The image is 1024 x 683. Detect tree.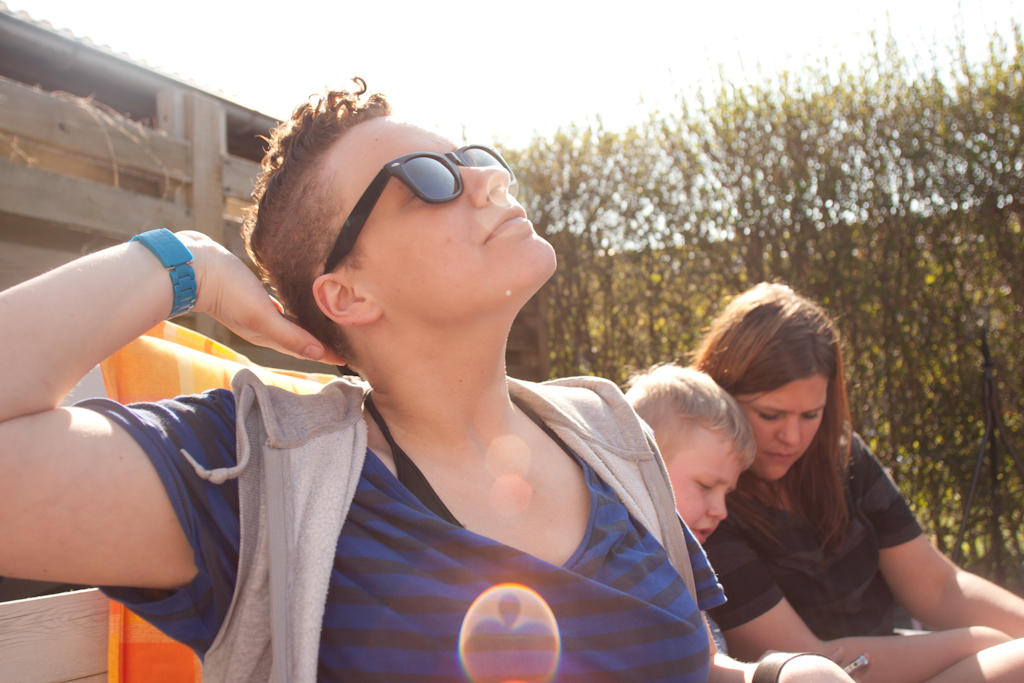
Detection: {"left": 507, "top": 31, "right": 1023, "bottom": 588}.
